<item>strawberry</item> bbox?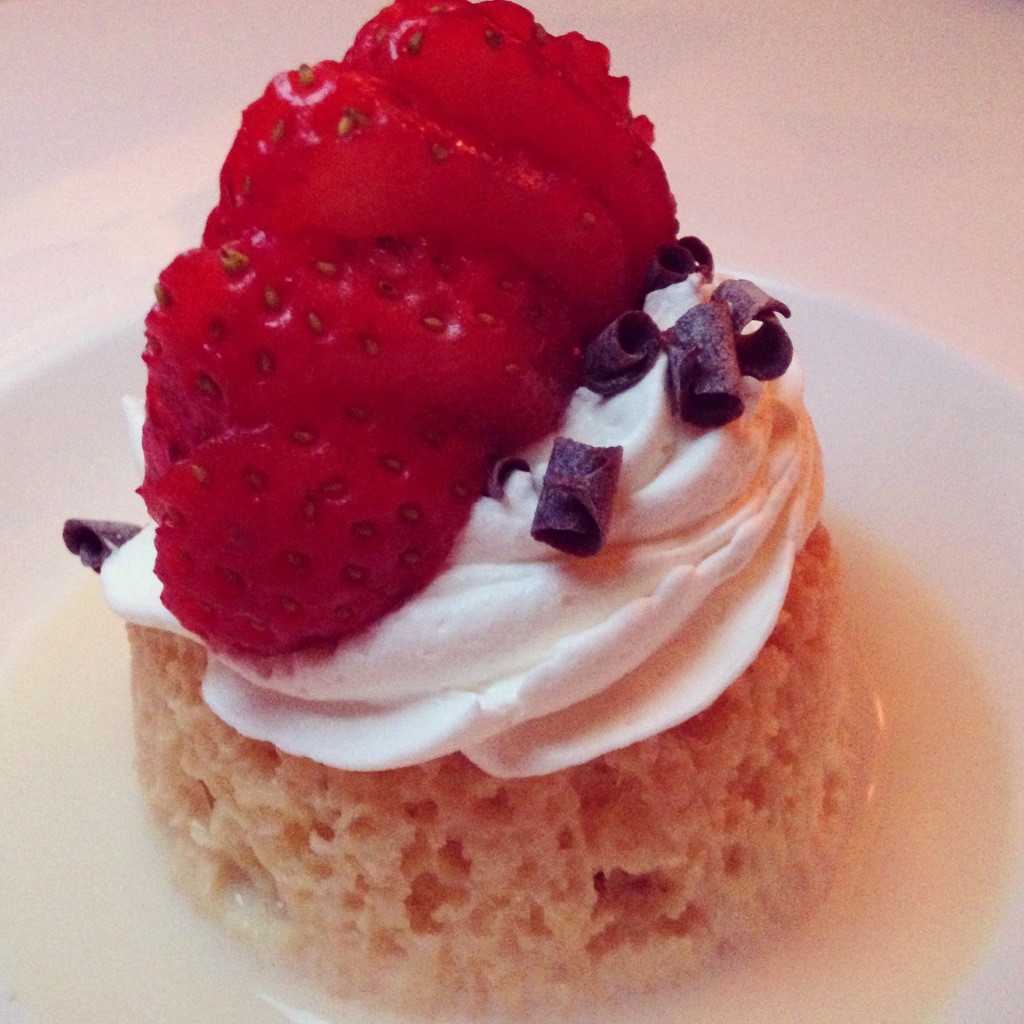
(left=200, top=47, right=627, bottom=353)
